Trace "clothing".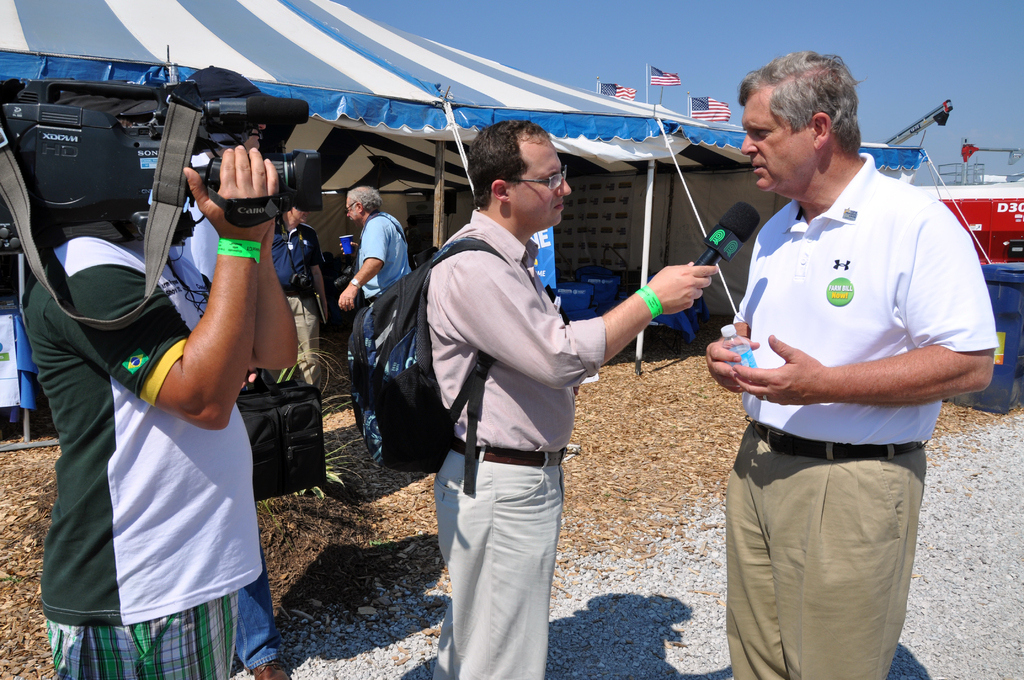
Traced to bbox=(356, 208, 414, 299).
